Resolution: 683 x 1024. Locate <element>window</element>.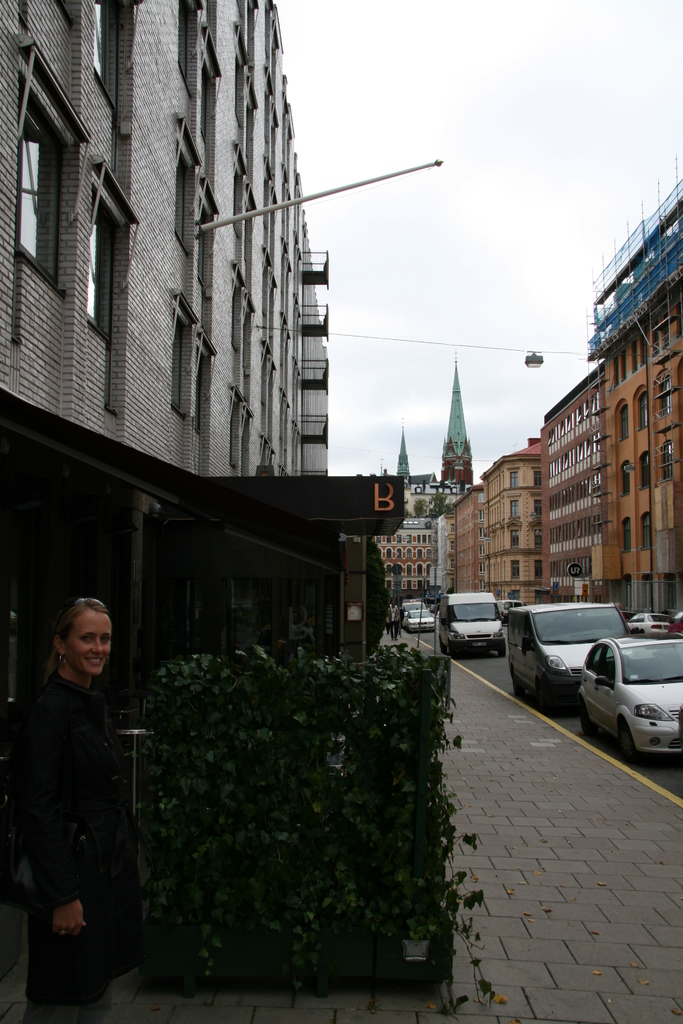
box=[92, 204, 110, 330].
